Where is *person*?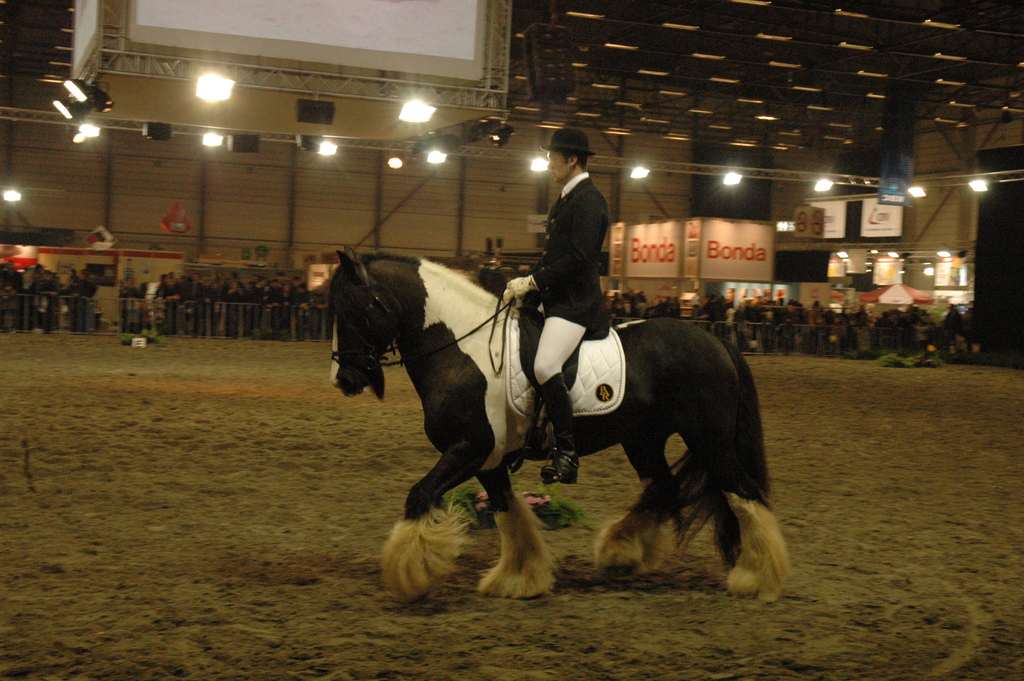
x1=504 y1=131 x2=606 y2=481.
